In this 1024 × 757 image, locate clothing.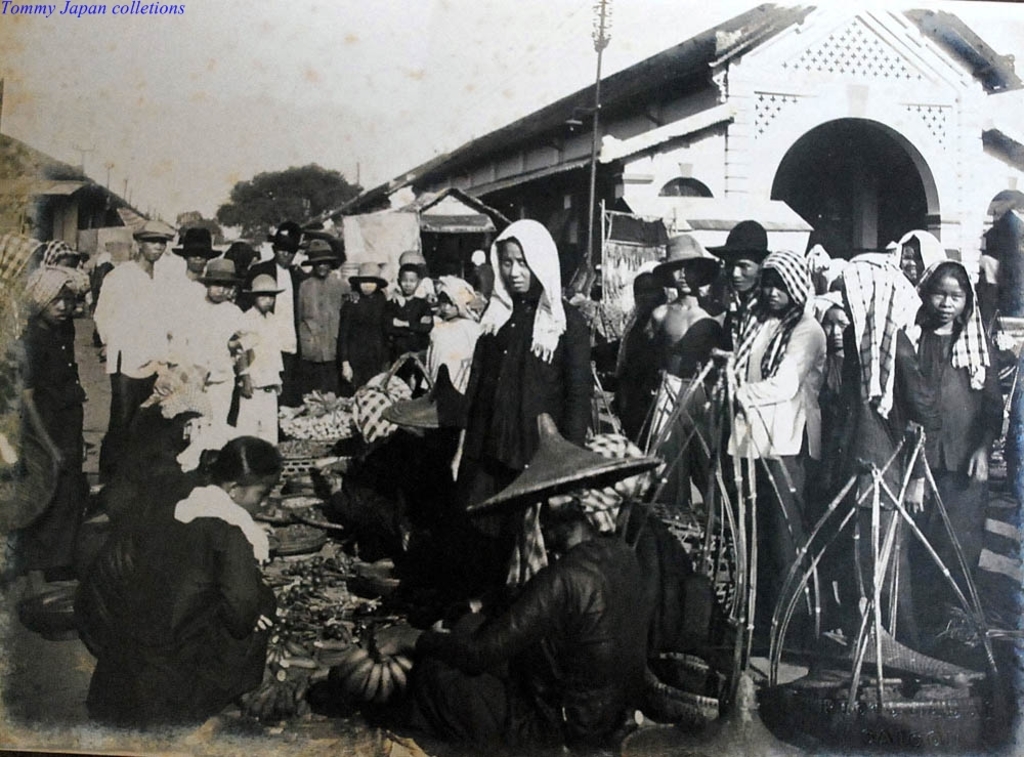
Bounding box: [87,244,161,481].
